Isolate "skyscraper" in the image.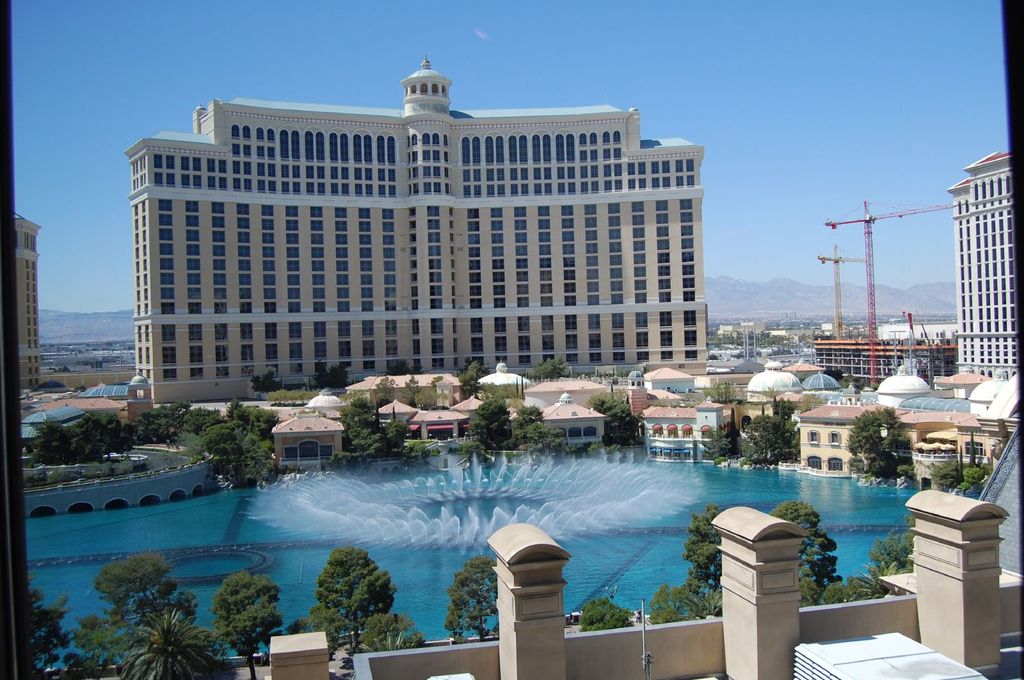
Isolated region: 124/85/733/399.
